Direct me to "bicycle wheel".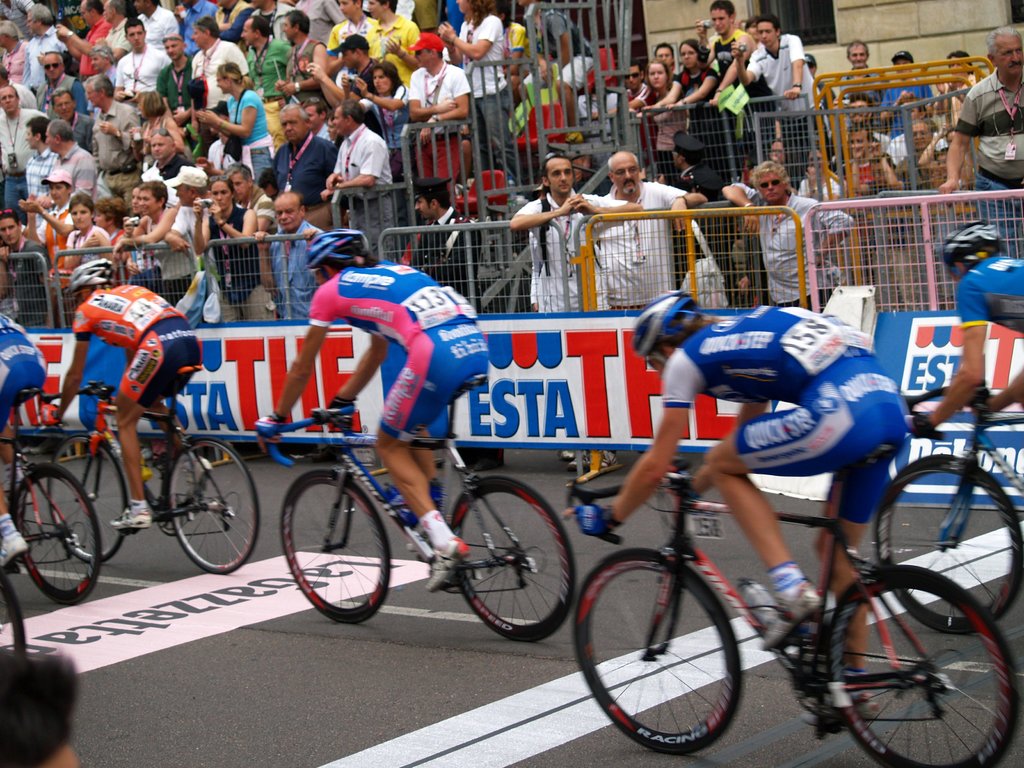
Direction: BBox(0, 572, 27, 651).
